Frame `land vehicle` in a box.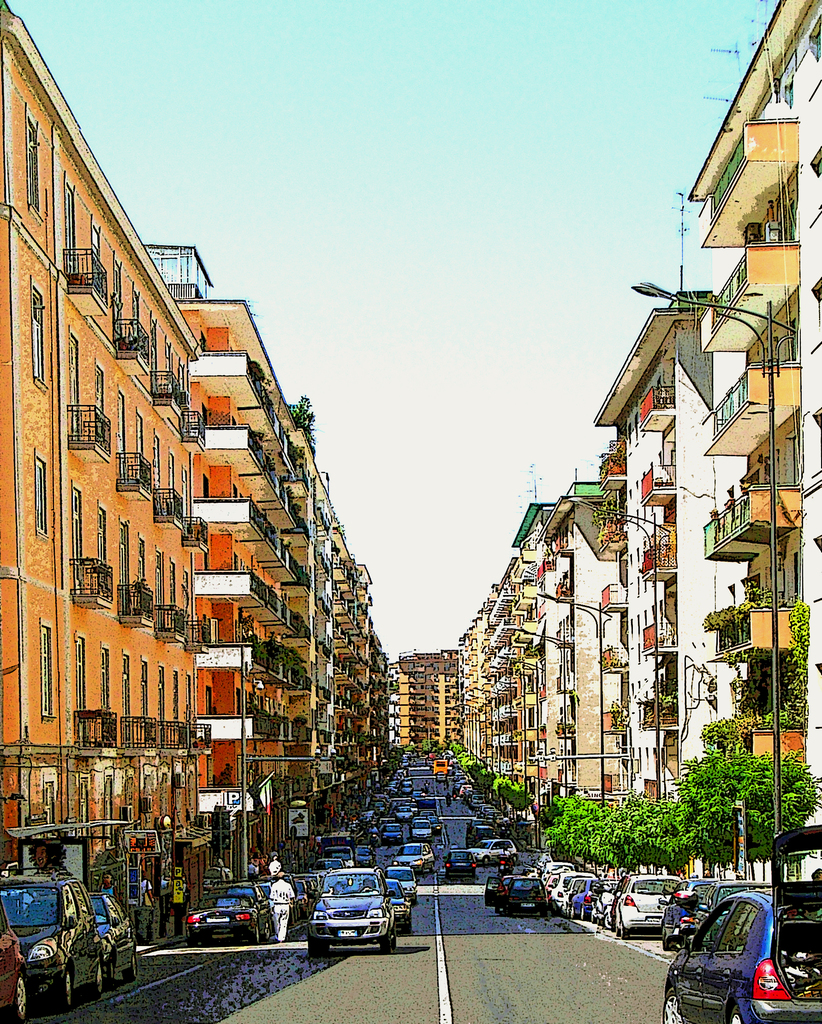
(499,877,551,922).
